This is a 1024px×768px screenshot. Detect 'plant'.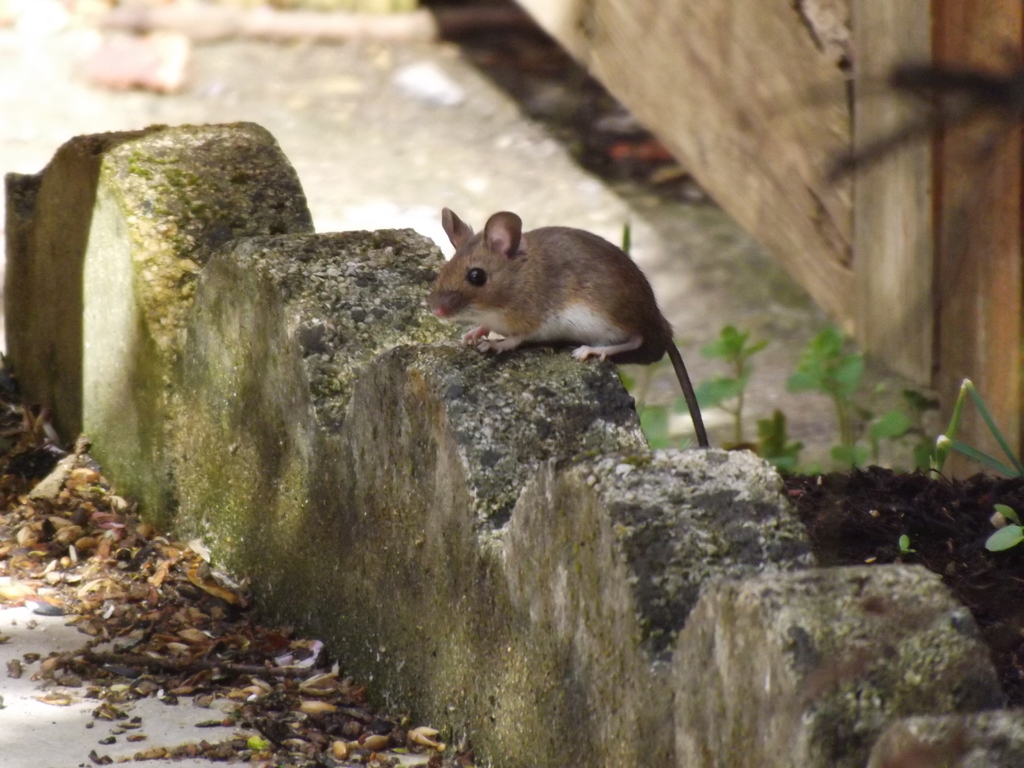
897:532:916:556.
